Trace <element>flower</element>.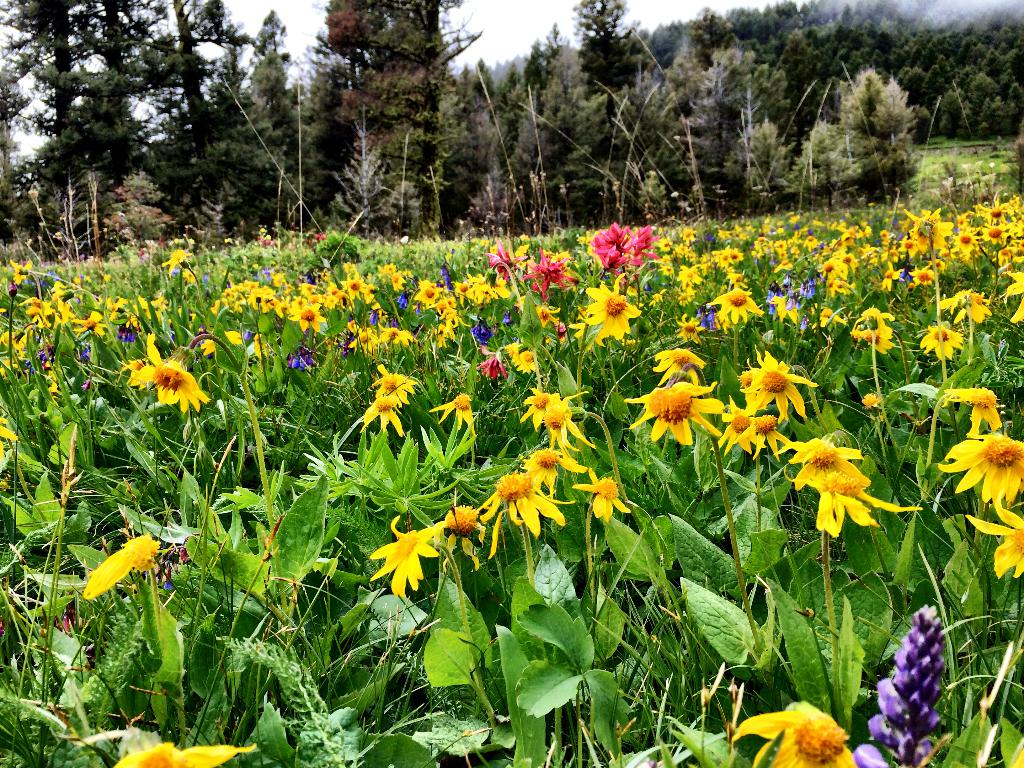
Traced to [left=740, top=414, right=790, bottom=462].
